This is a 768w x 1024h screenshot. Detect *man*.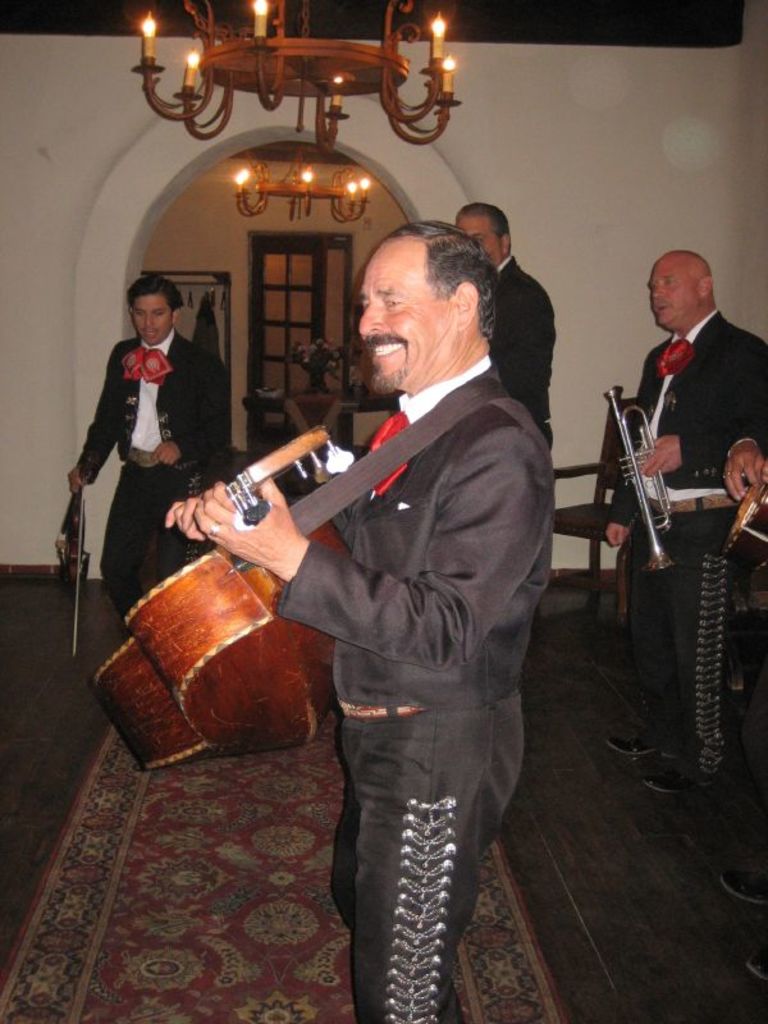
detection(72, 275, 225, 604).
